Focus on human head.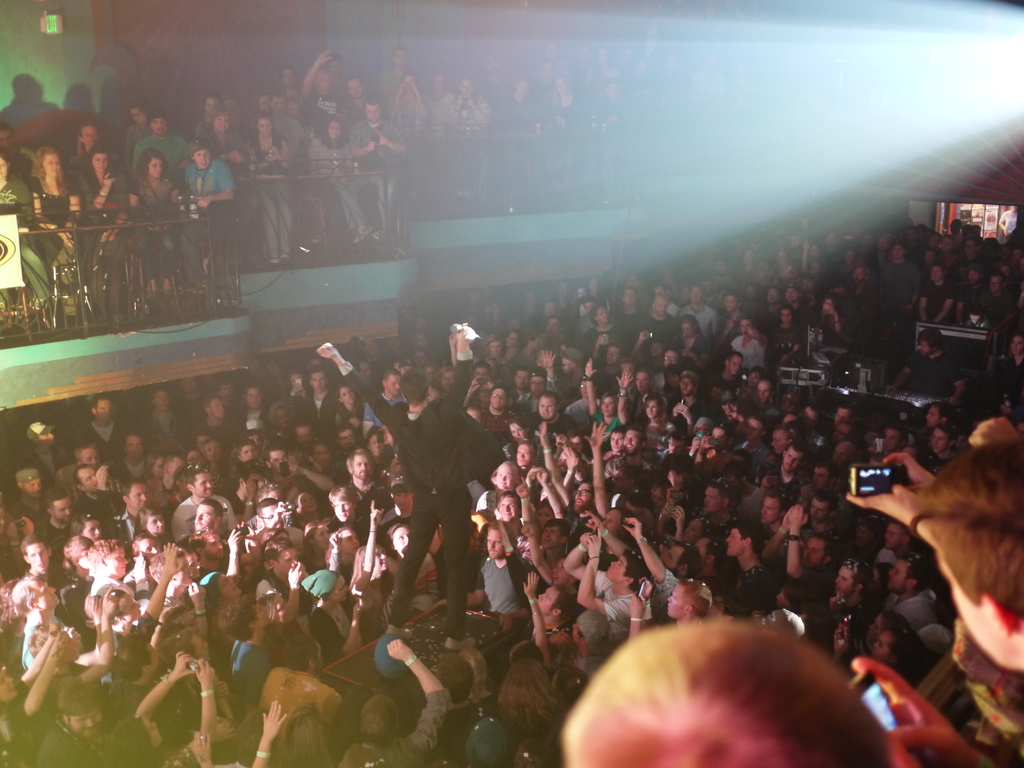
Focused at [left=556, top=76, right=568, bottom=93].
